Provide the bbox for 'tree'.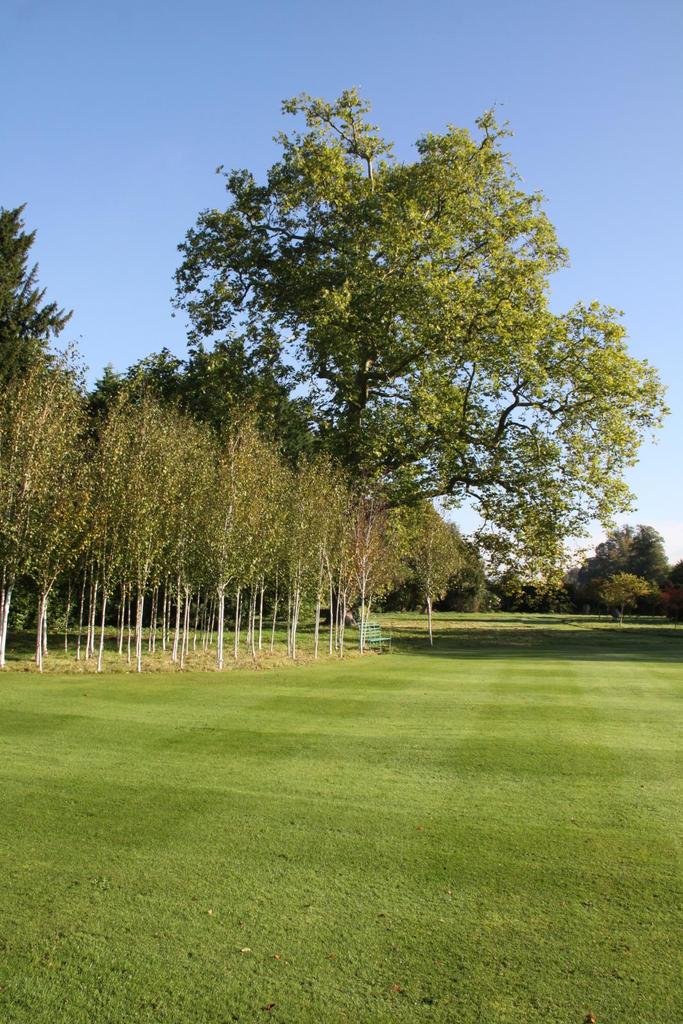
85/324/328/659.
